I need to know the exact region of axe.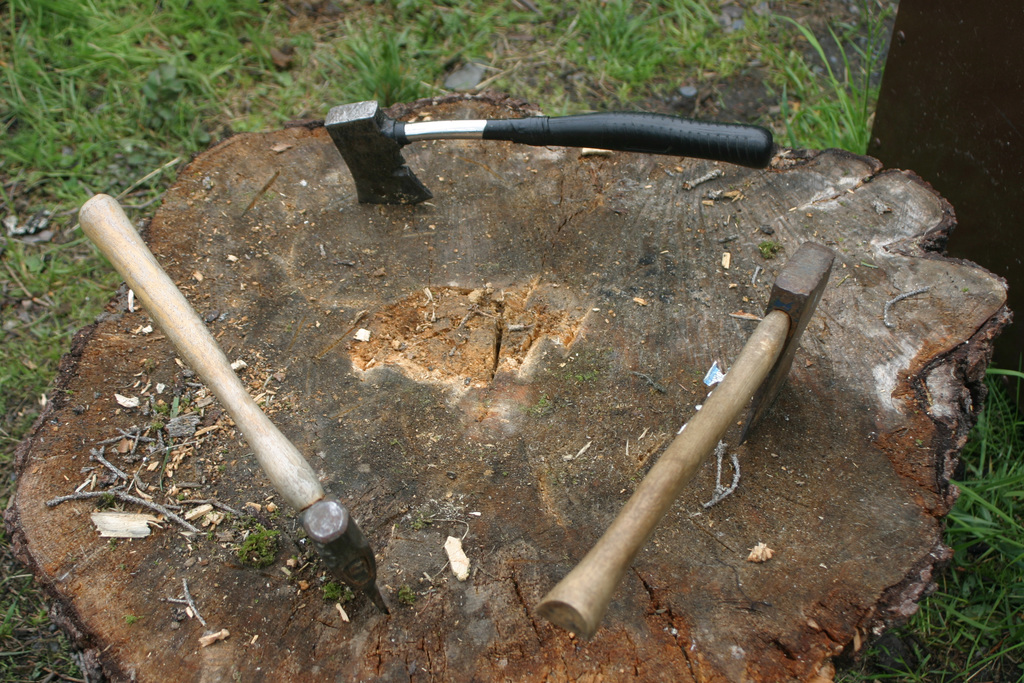
Region: pyautogui.locateOnScreen(84, 195, 389, 611).
